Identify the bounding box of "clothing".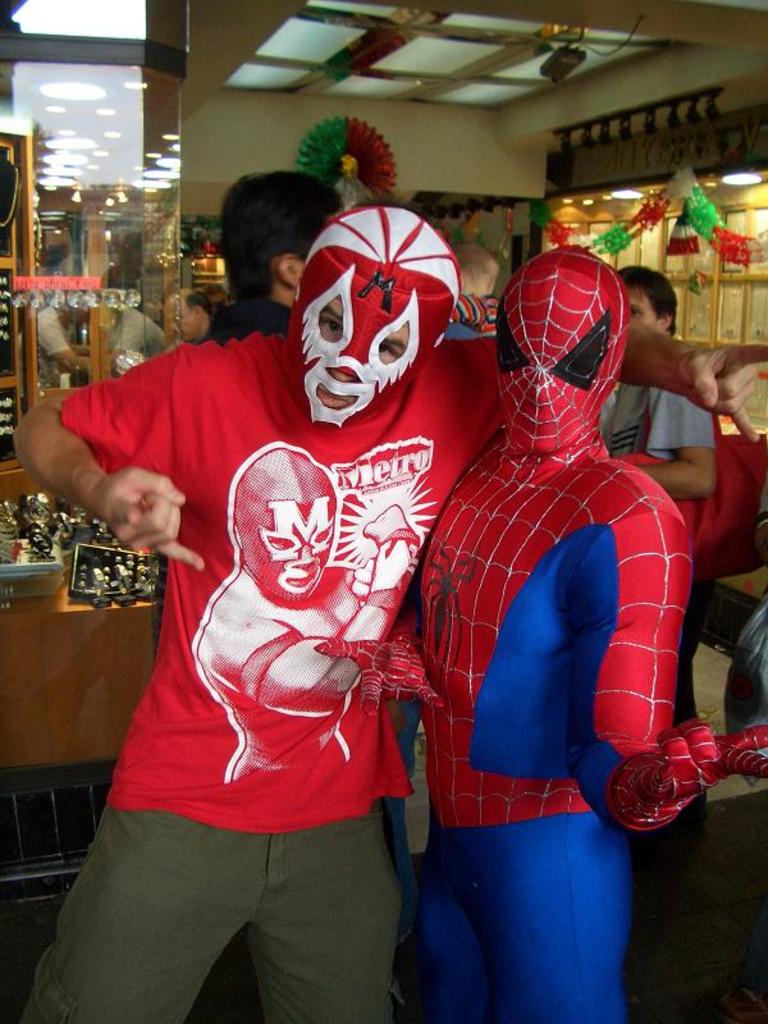
x1=321, y1=229, x2=765, y2=1023.
